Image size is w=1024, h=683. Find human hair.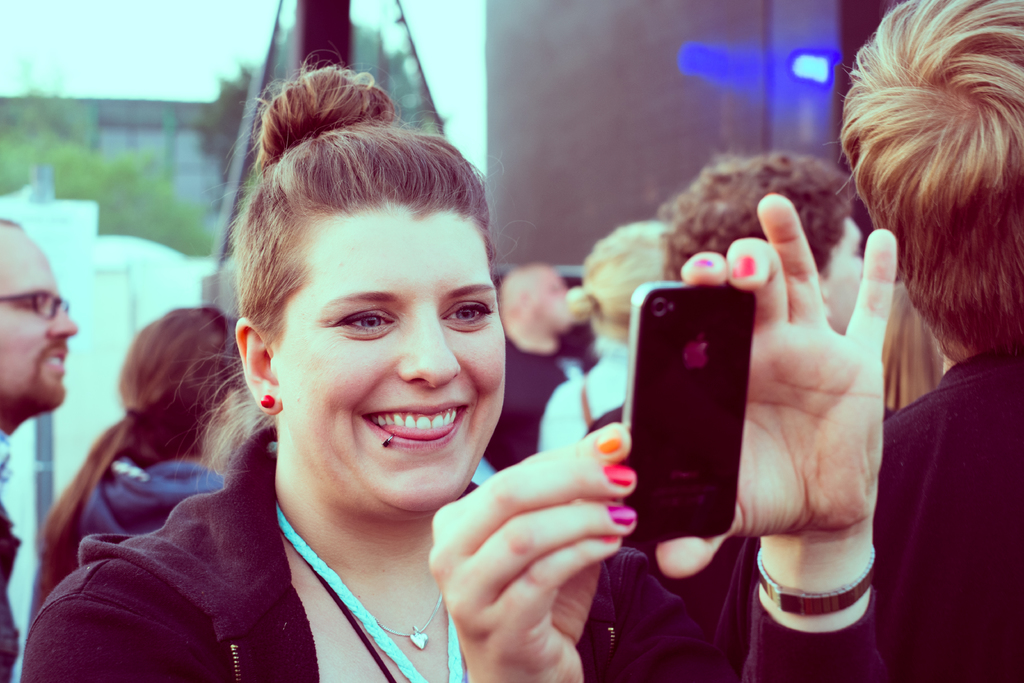
Rect(560, 219, 671, 342).
